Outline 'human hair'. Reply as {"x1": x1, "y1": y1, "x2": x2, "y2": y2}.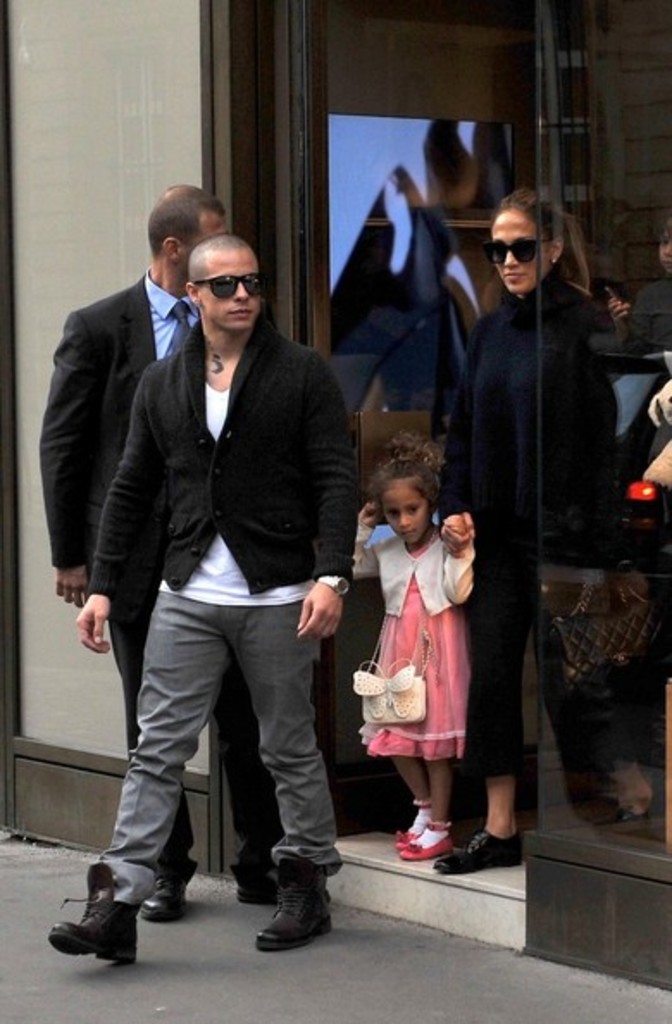
{"x1": 476, "y1": 172, "x2": 584, "y2": 307}.
